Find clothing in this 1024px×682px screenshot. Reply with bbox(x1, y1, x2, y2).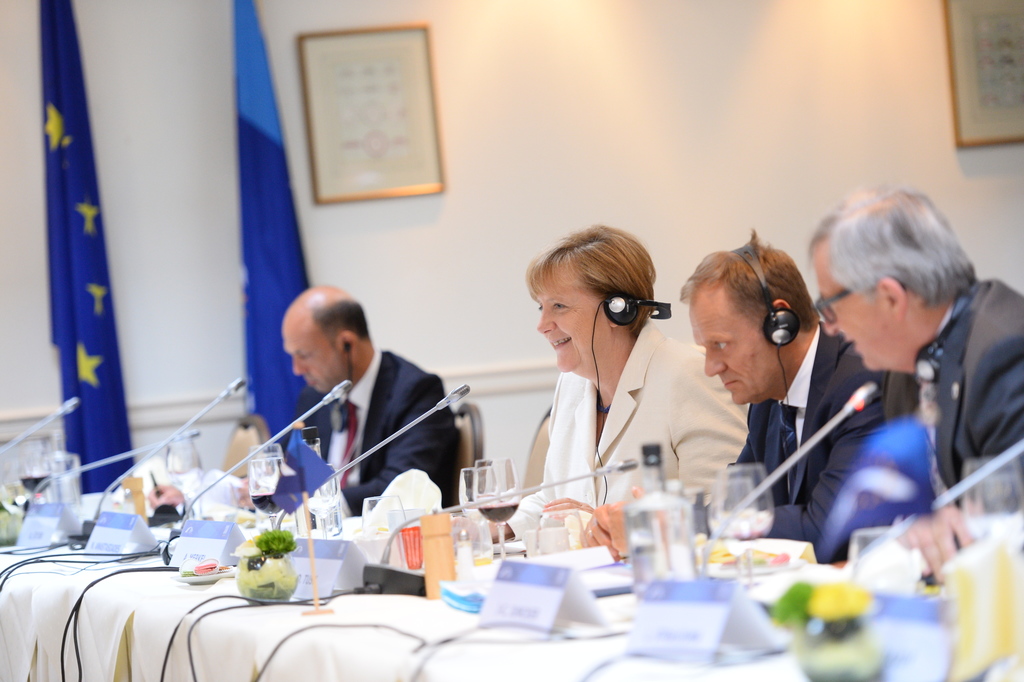
bbox(895, 270, 1023, 505).
